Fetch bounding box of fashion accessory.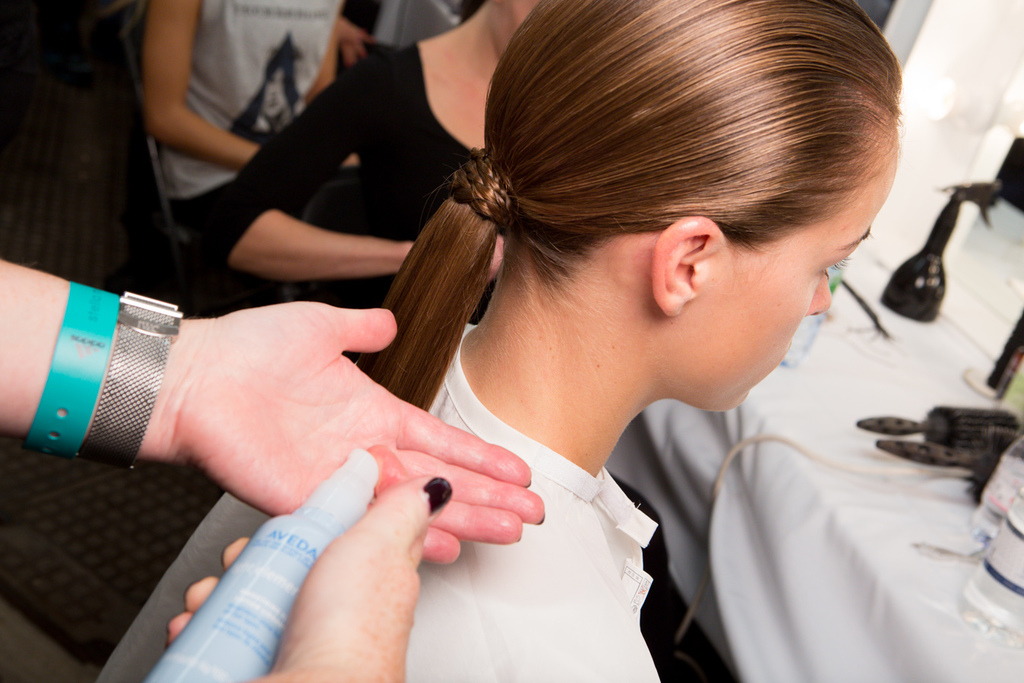
Bbox: BBox(26, 278, 119, 461).
